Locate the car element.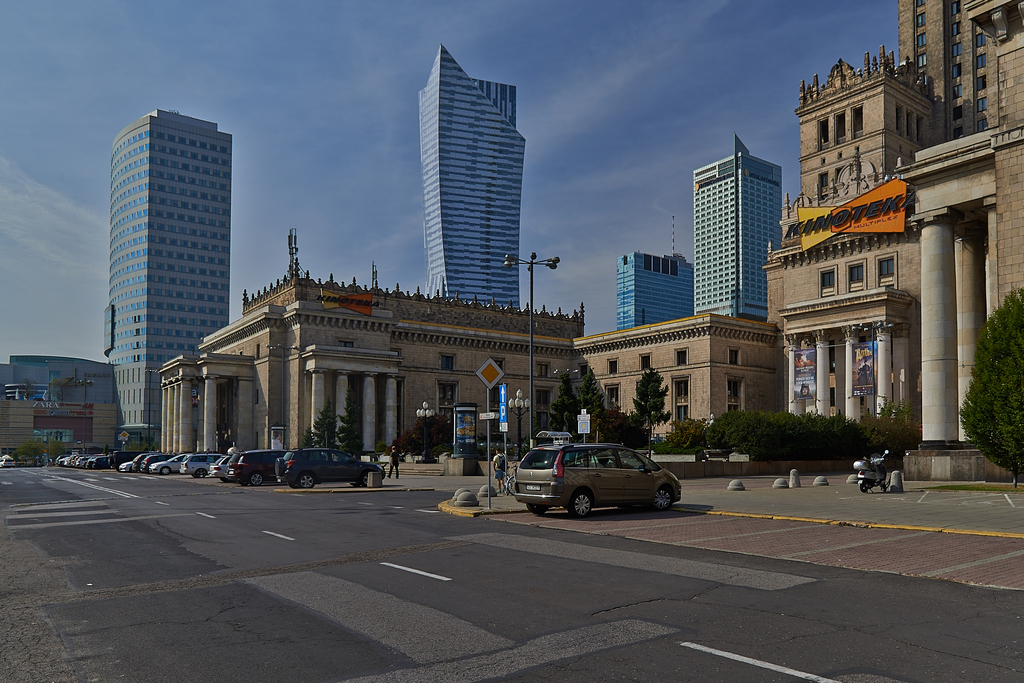
Element bbox: 136,452,180,473.
